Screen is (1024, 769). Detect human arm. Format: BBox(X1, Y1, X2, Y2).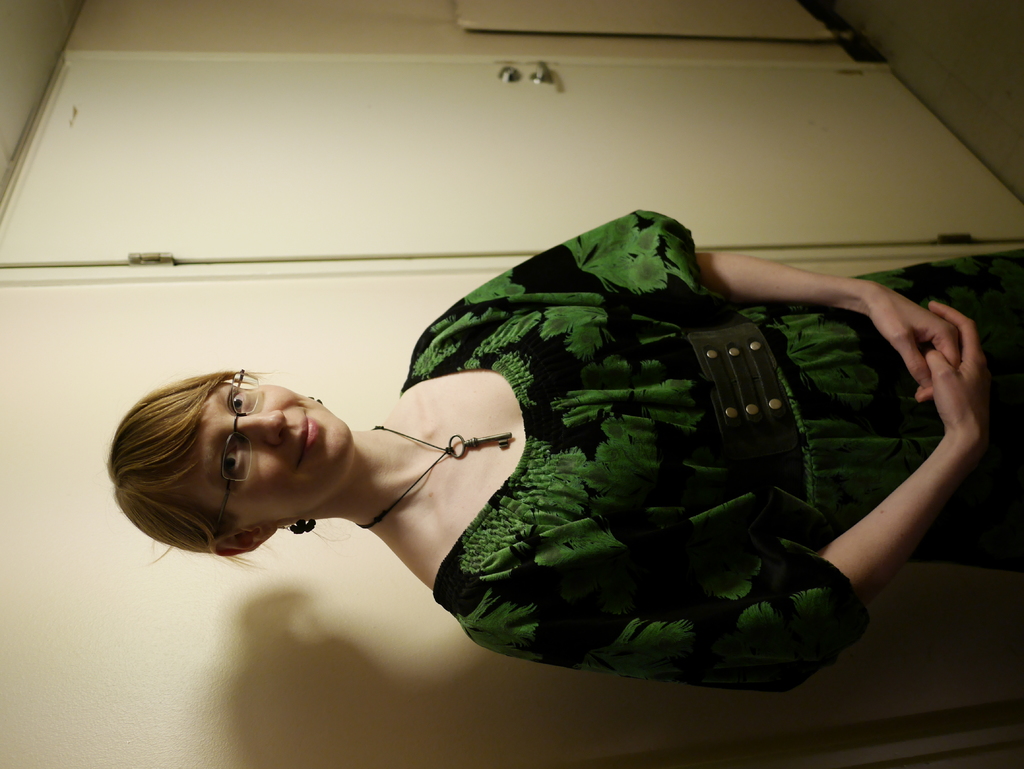
BBox(461, 295, 1002, 697).
